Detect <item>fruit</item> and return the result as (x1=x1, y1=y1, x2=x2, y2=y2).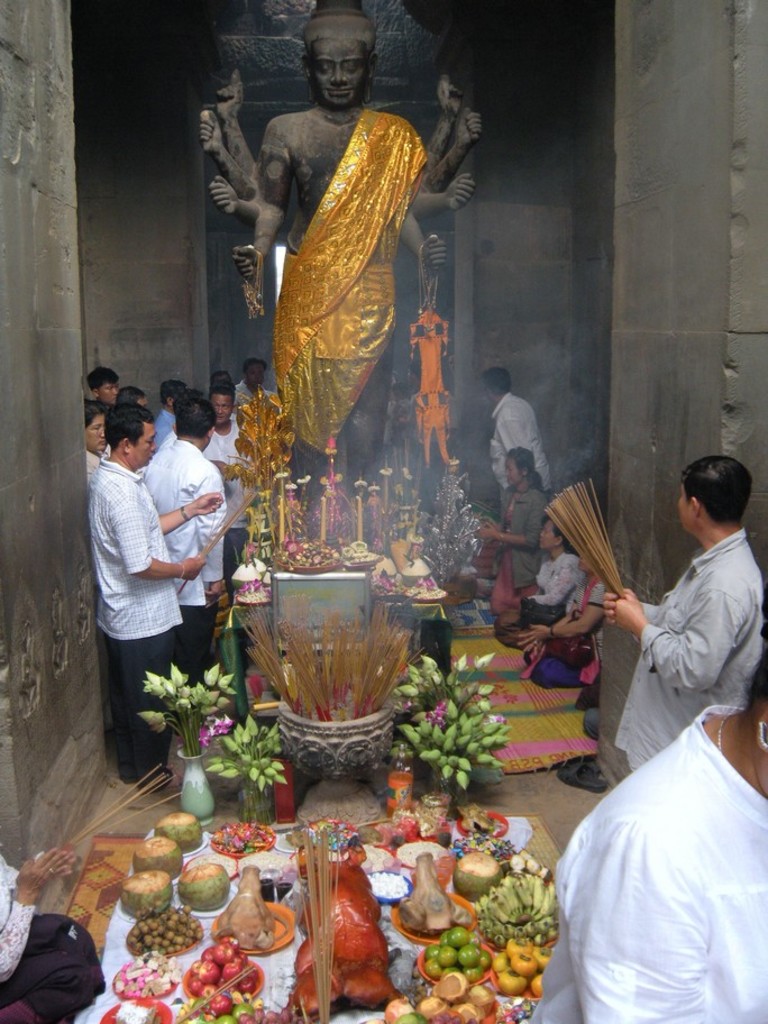
(x1=175, y1=863, x2=232, y2=911).
